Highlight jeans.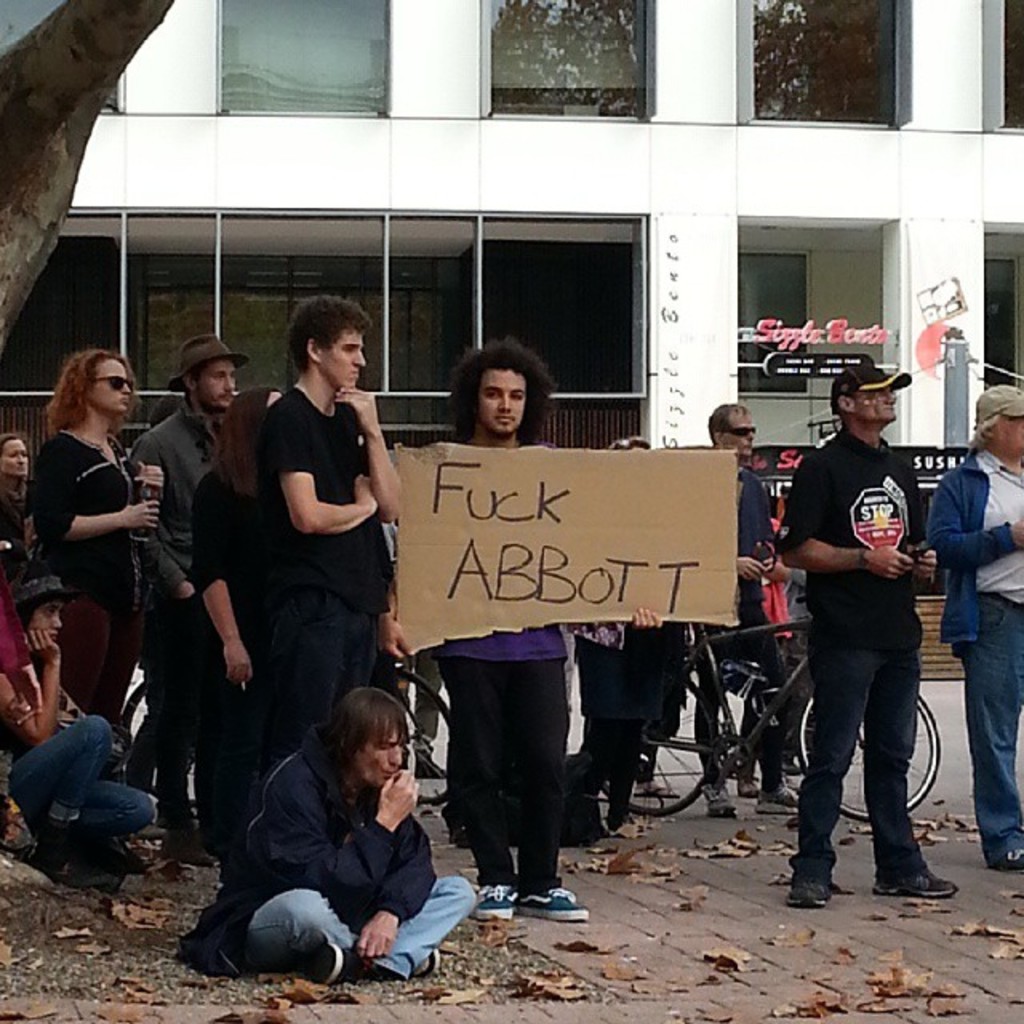
Highlighted region: (778,648,925,862).
